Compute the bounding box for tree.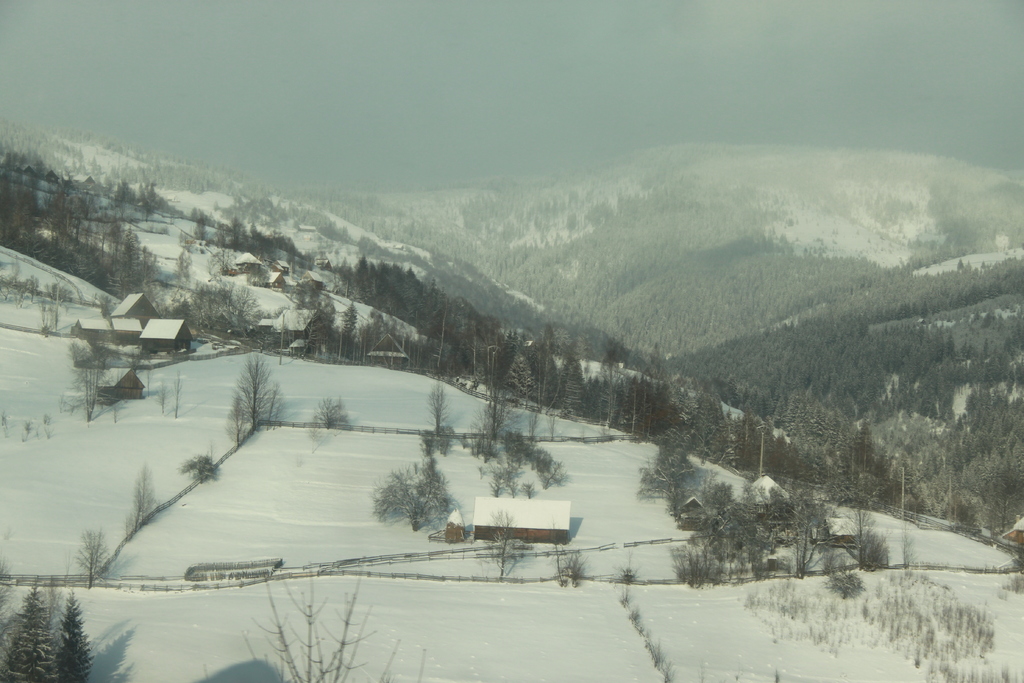
box(227, 352, 282, 434).
